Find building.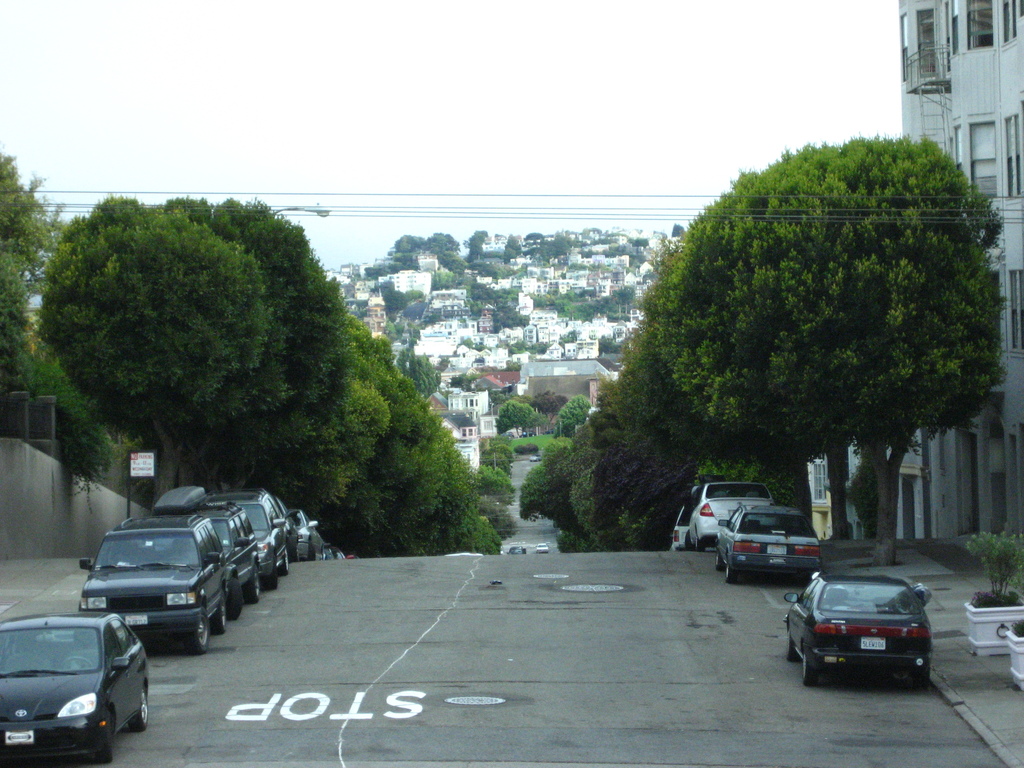
BBox(896, 0, 1021, 538).
